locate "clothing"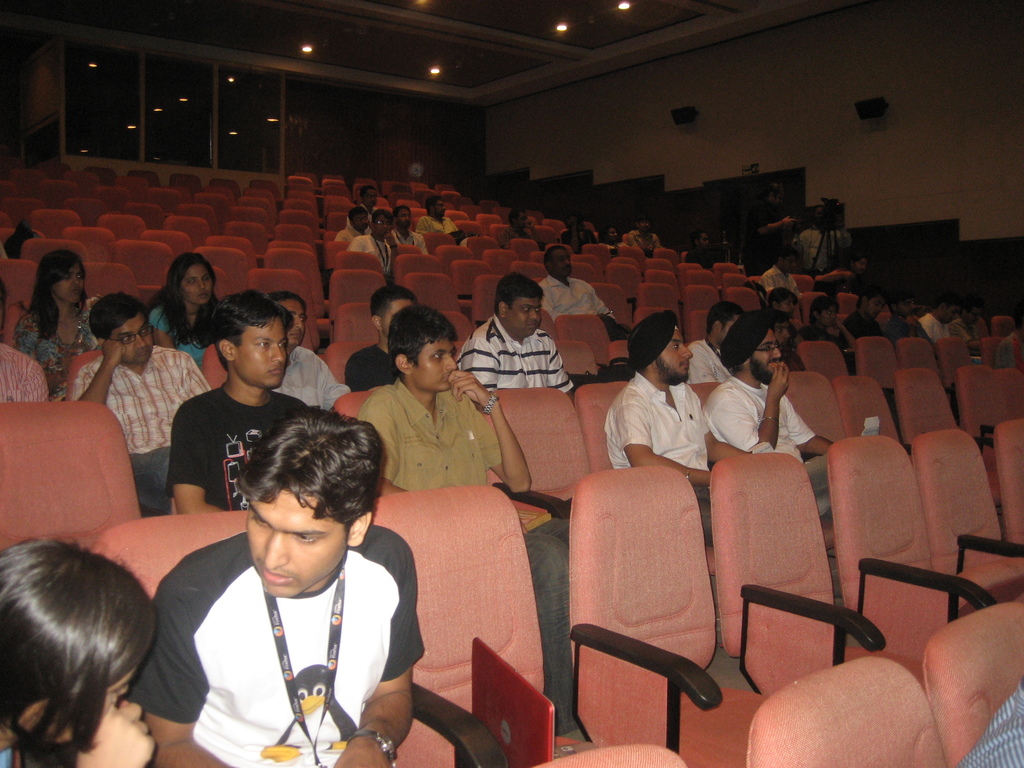
region(148, 300, 212, 363)
